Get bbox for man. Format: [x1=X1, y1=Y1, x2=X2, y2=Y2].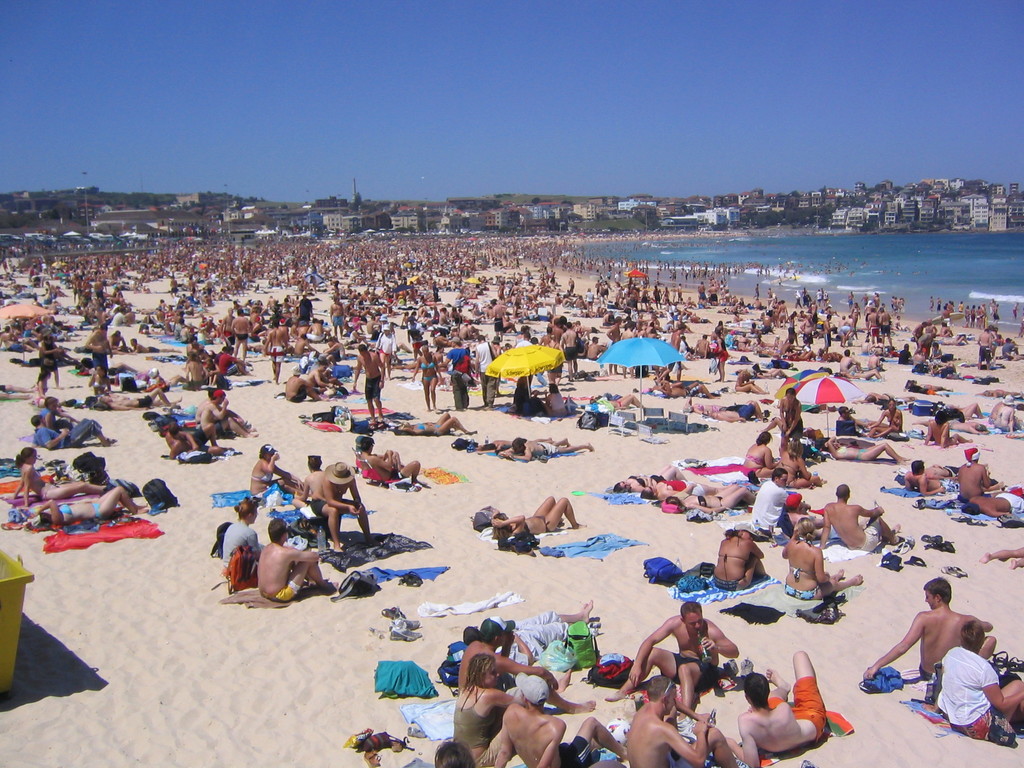
[x1=282, y1=365, x2=329, y2=404].
